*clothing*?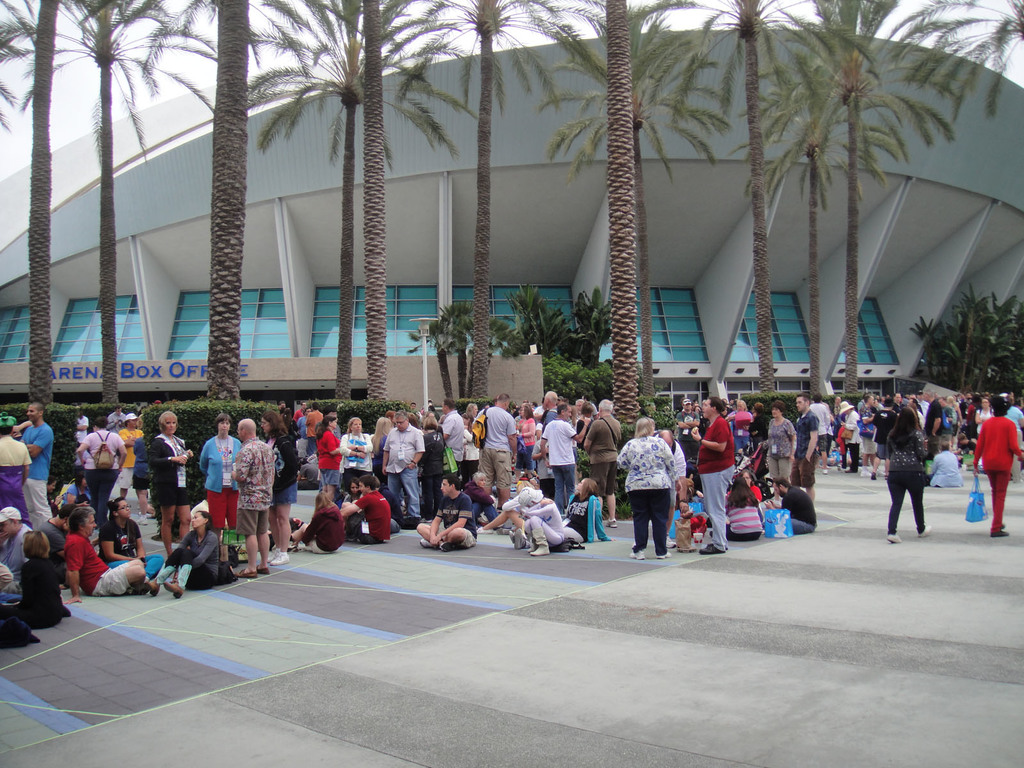
bbox=(63, 518, 111, 585)
